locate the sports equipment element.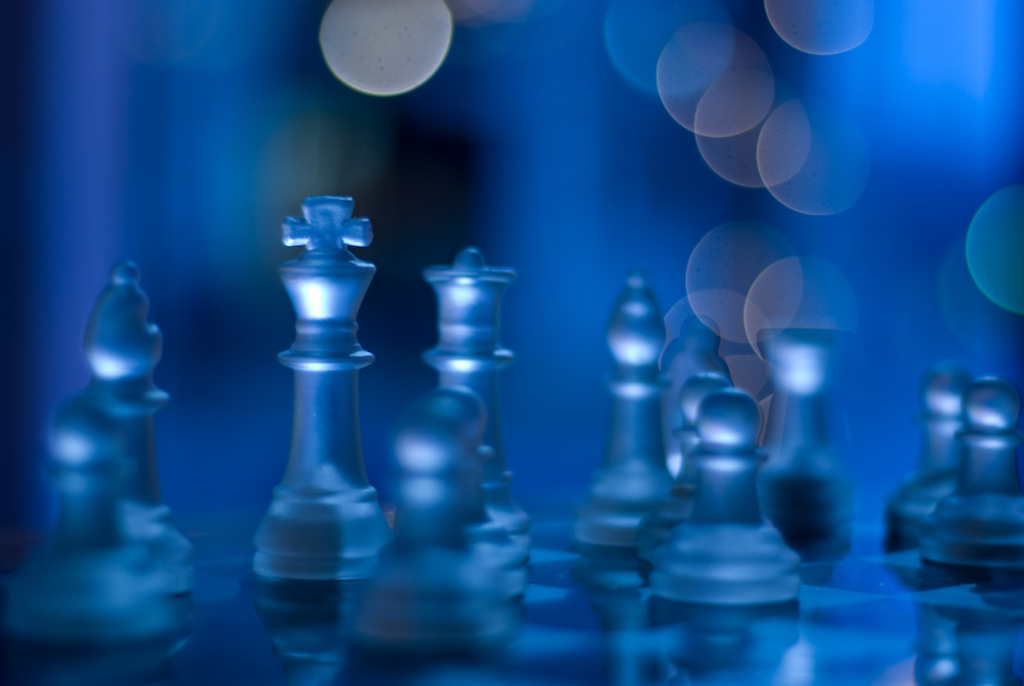
Element bbox: l=253, t=197, r=380, b=584.
